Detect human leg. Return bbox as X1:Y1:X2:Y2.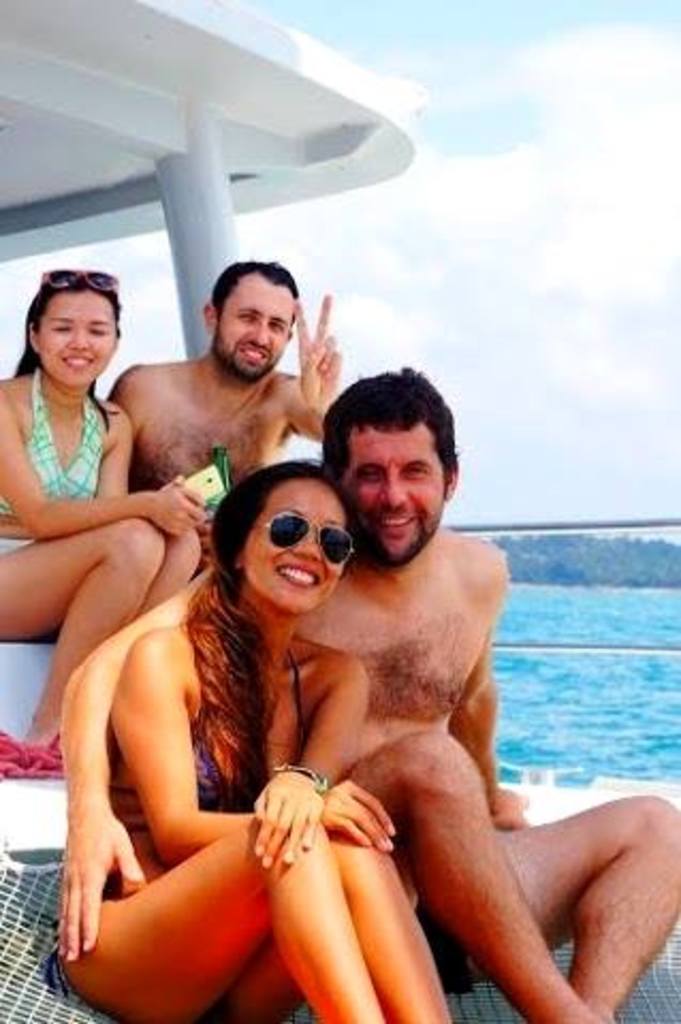
209:830:457:1022.
